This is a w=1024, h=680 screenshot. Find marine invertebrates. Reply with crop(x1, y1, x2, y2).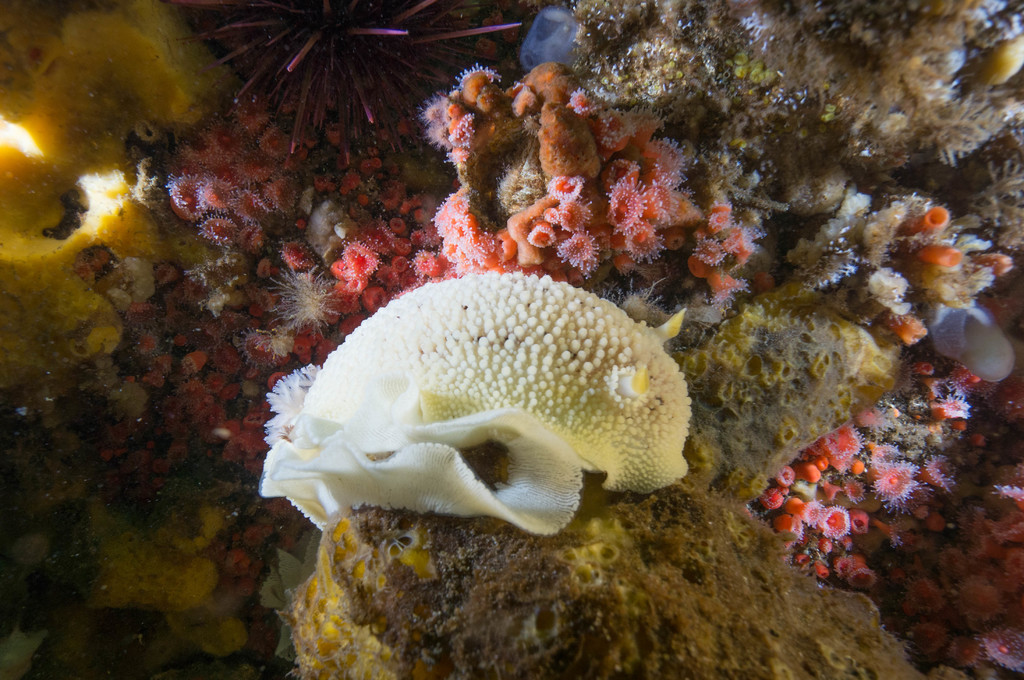
crop(556, 0, 1023, 219).
